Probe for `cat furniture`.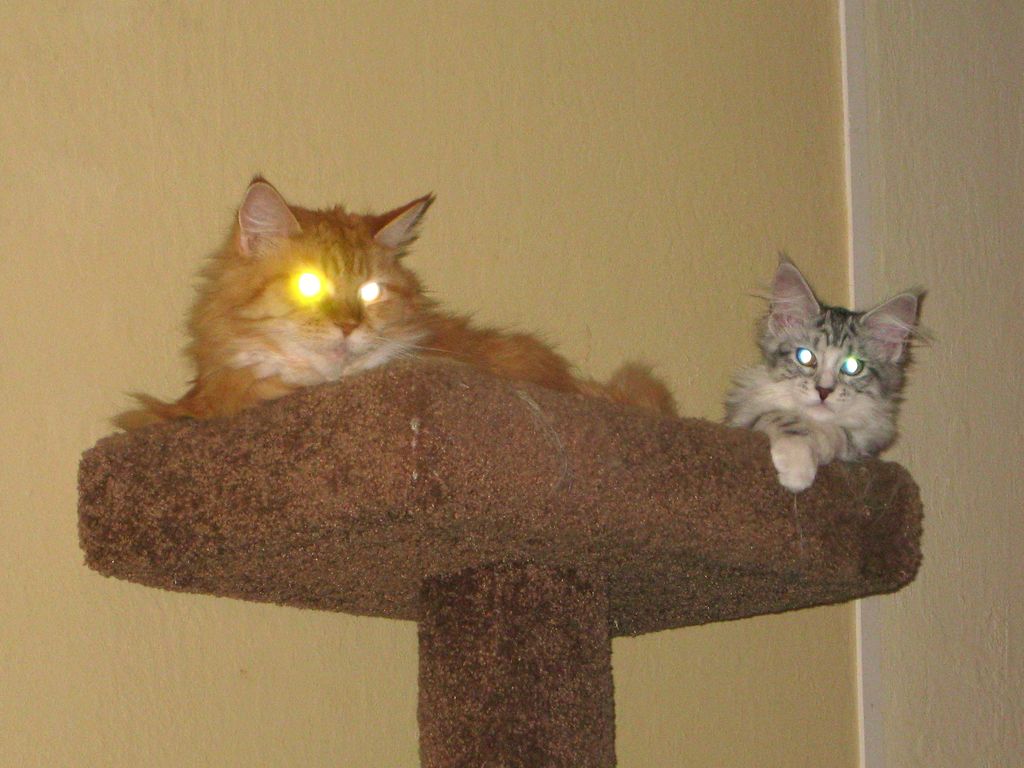
Probe result: {"left": 78, "top": 361, "right": 922, "bottom": 767}.
